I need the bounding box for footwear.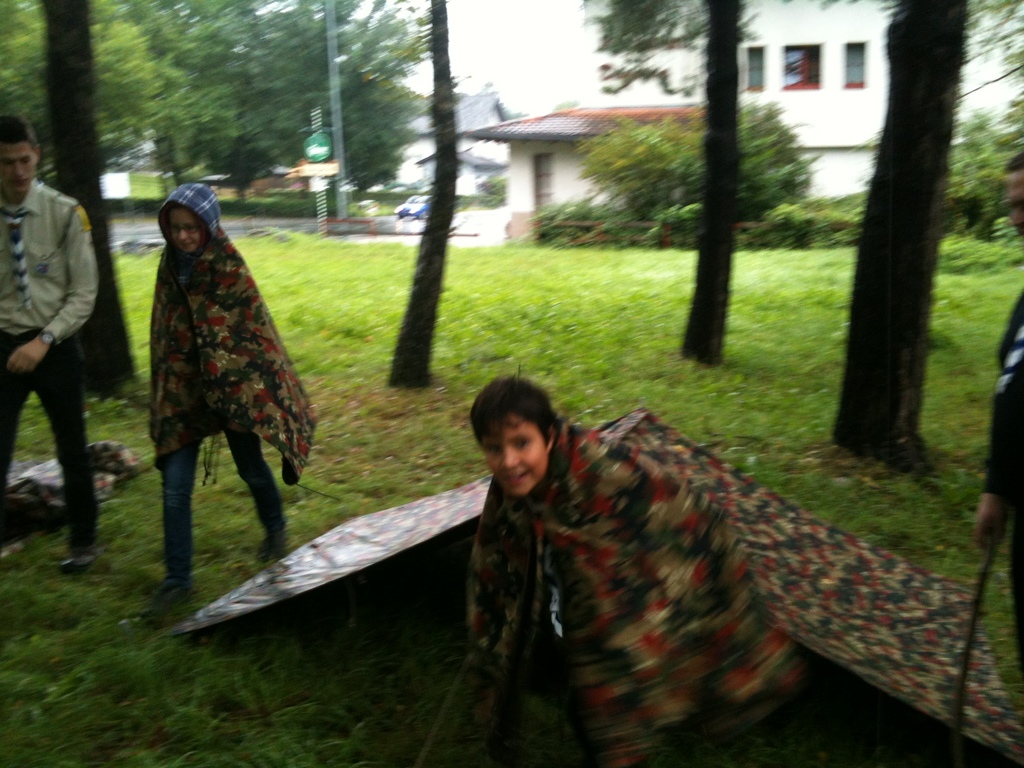
Here it is: {"left": 65, "top": 542, "right": 102, "bottom": 580}.
